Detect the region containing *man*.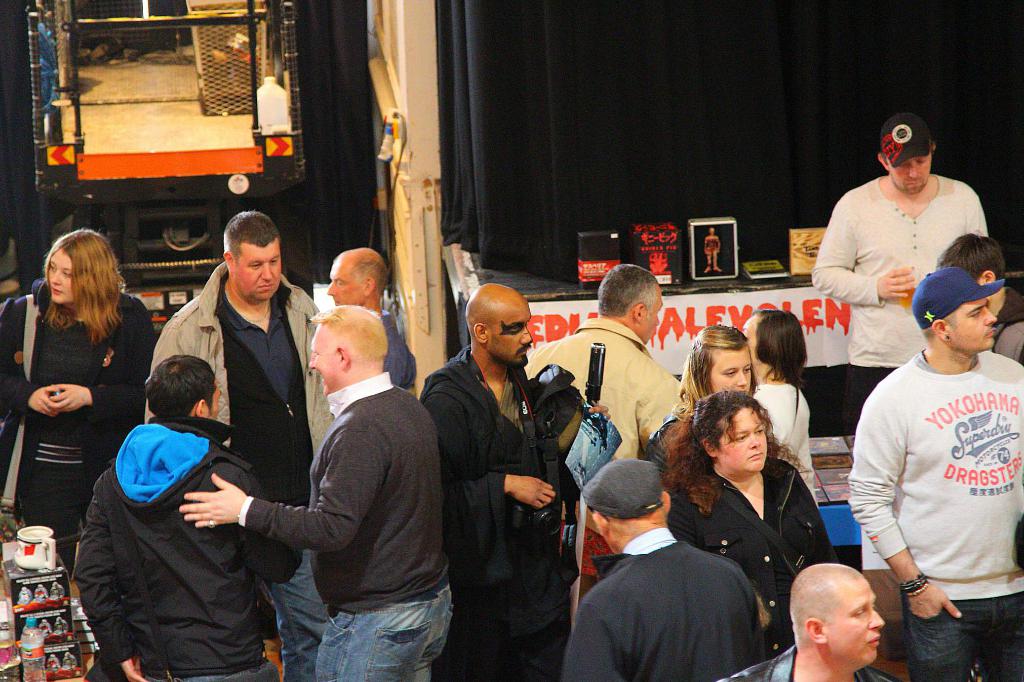
Rect(416, 282, 611, 681).
